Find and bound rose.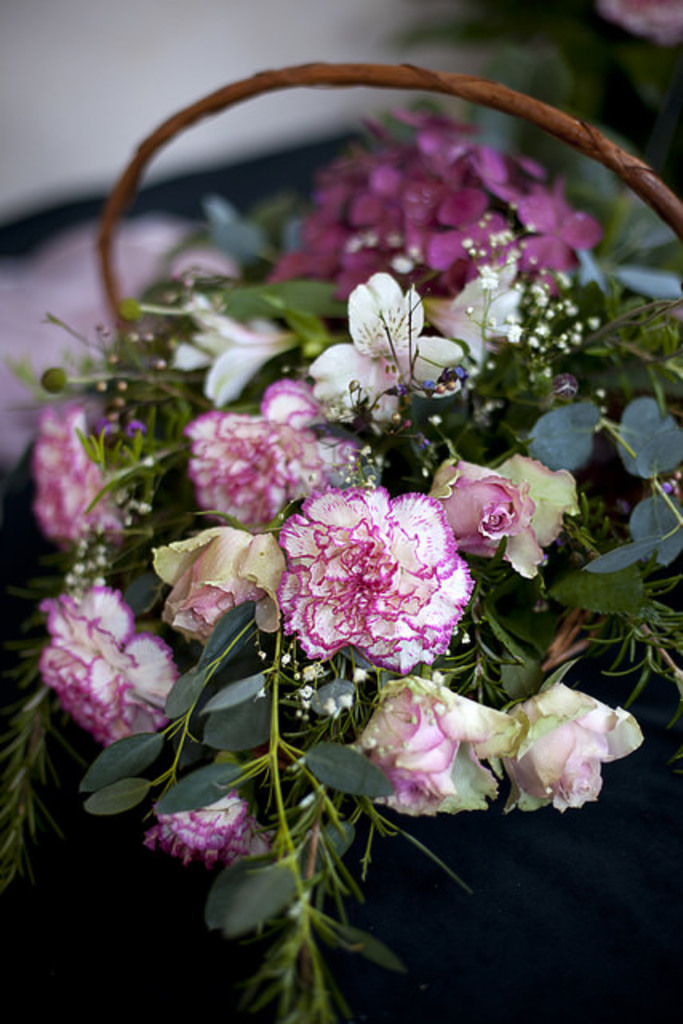
Bound: 187,374,363,533.
